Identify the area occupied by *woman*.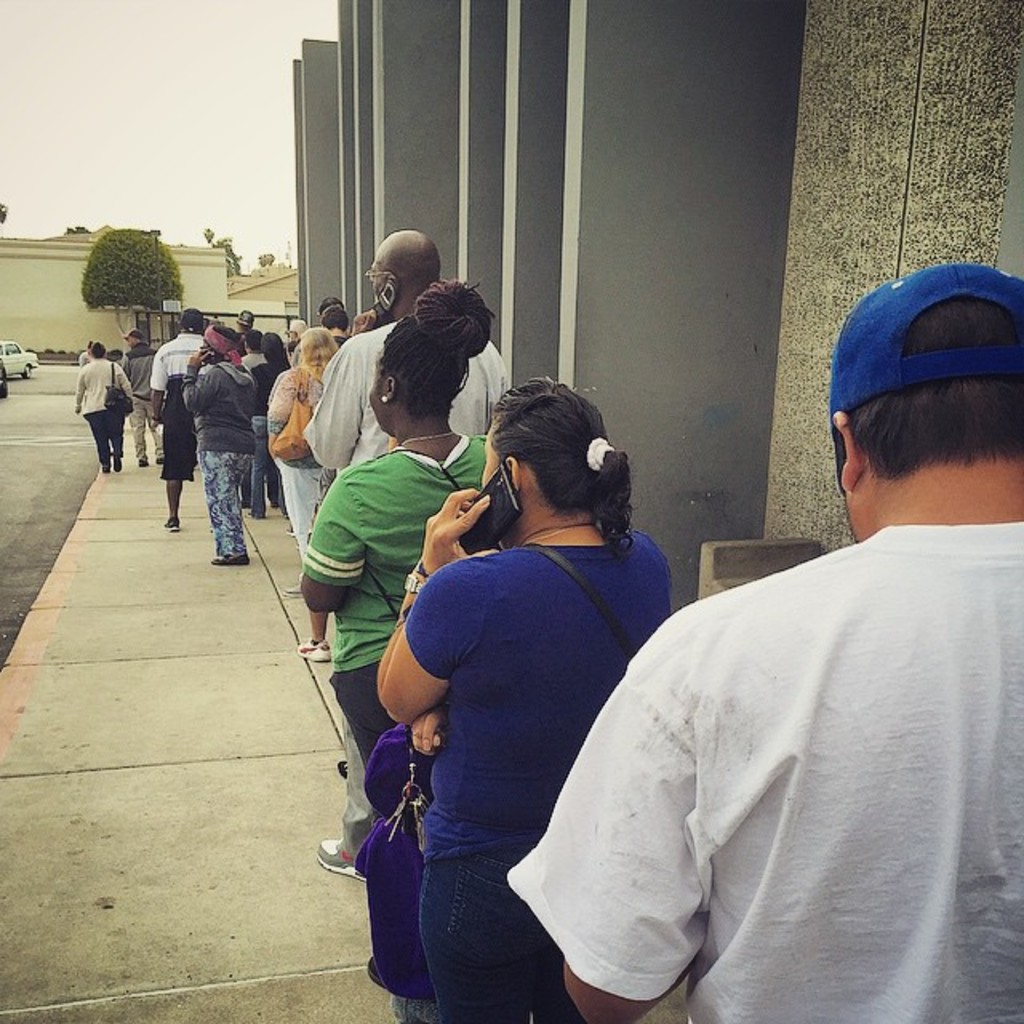
Area: (x1=246, y1=328, x2=286, y2=520).
